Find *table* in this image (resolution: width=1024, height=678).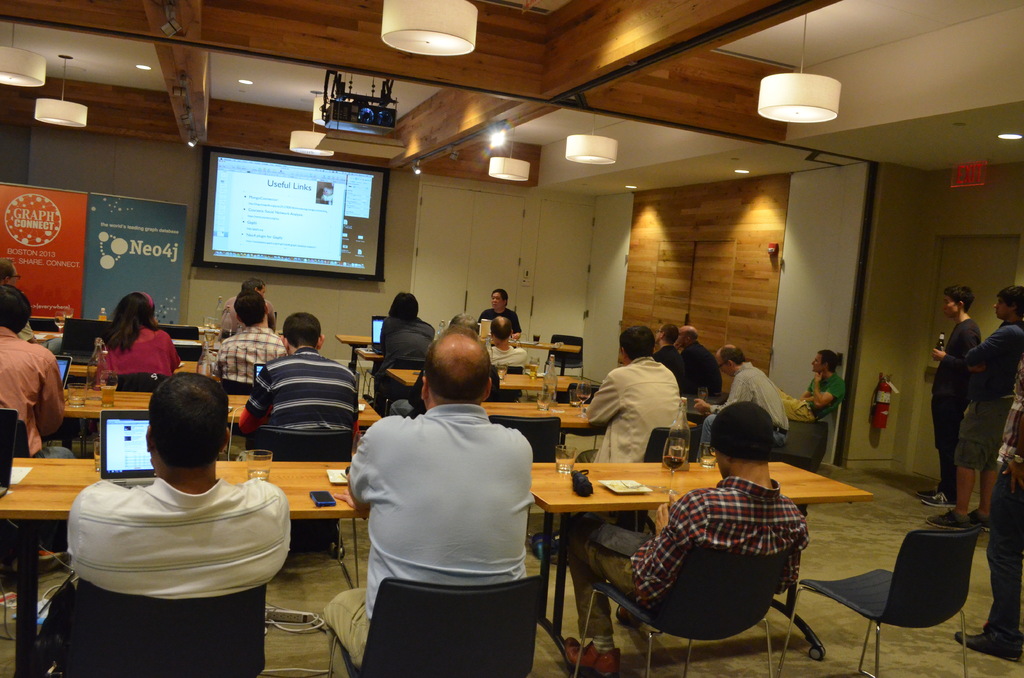
[x1=477, y1=395, x2=604, y2=454].
